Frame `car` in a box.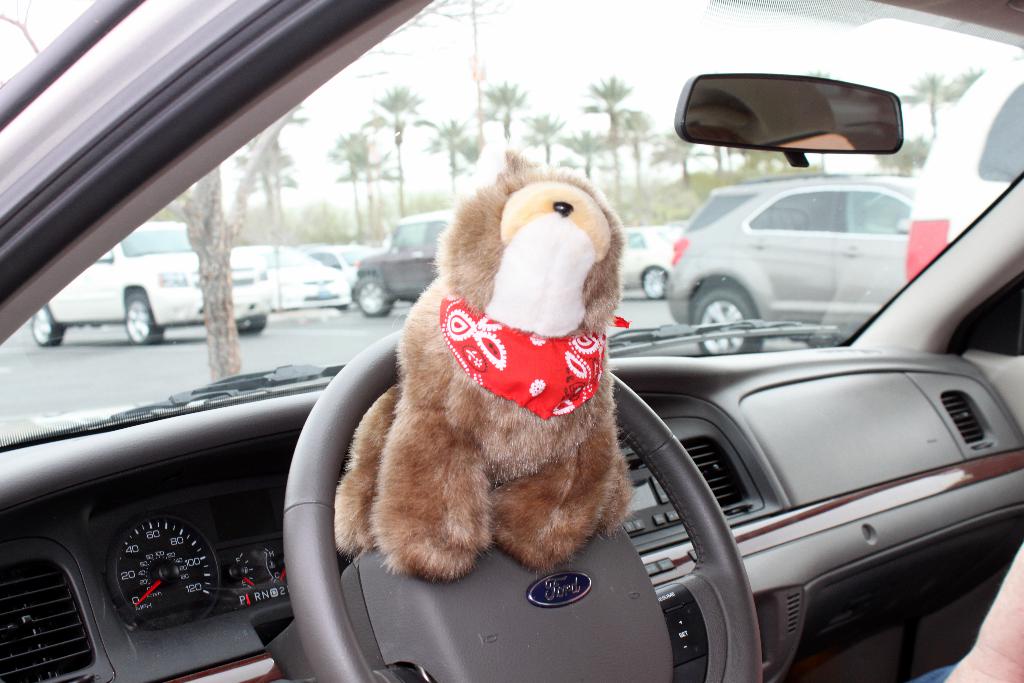
detection(28, 218, 271, 347).
